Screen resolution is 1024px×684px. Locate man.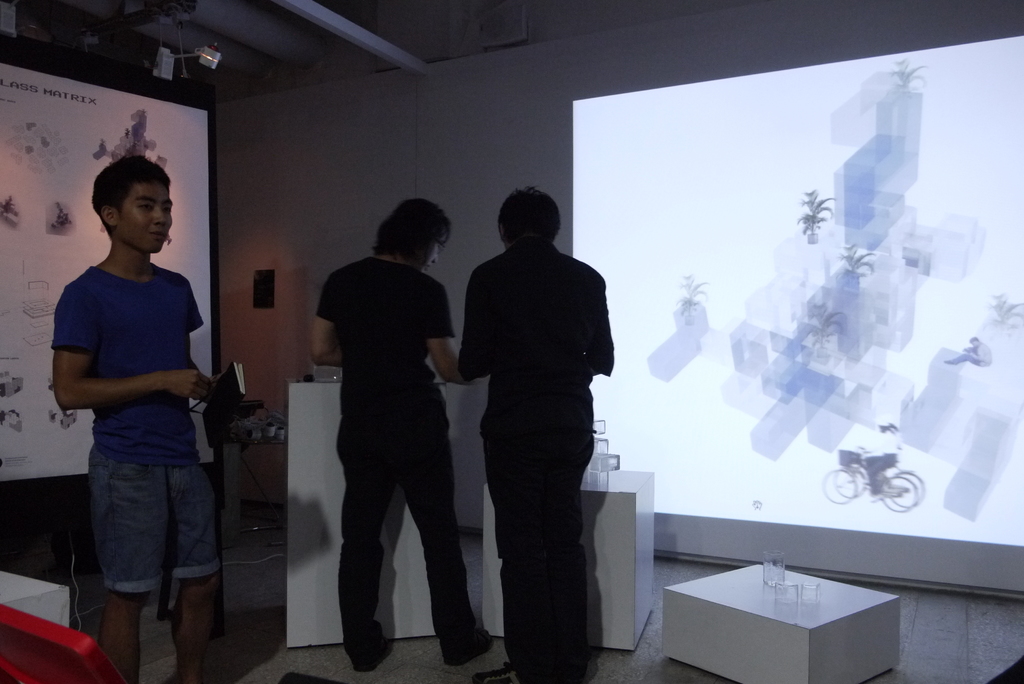
307 197 493 669.
